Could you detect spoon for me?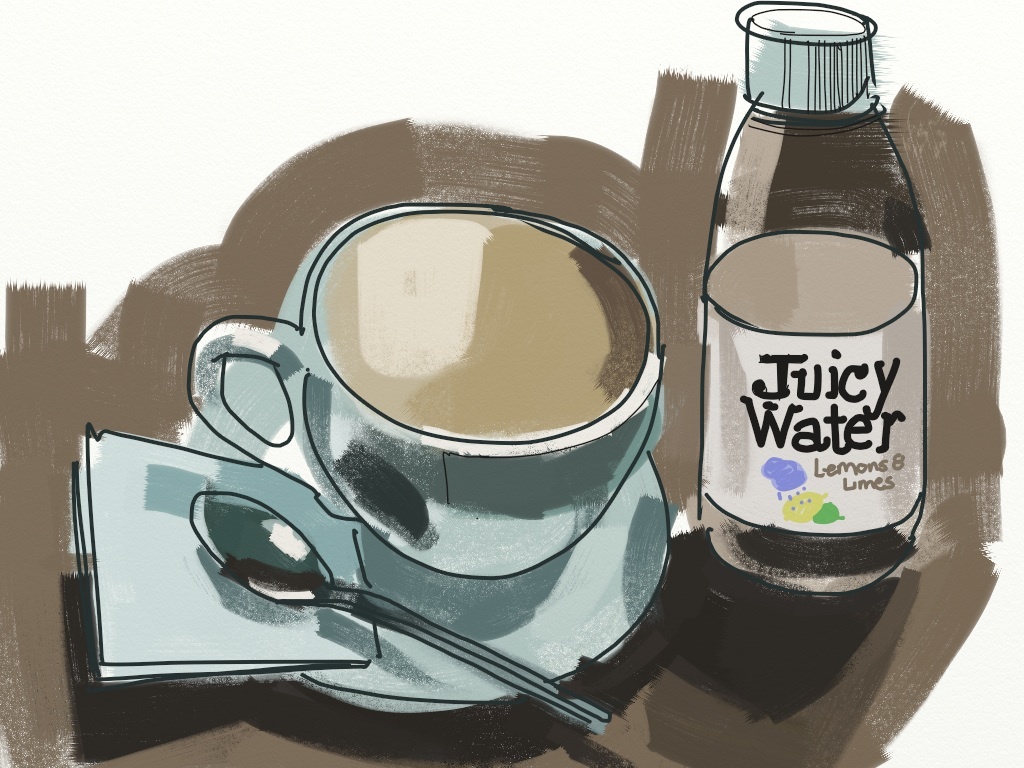
Detection result: box(188, 490, 611, 731).
